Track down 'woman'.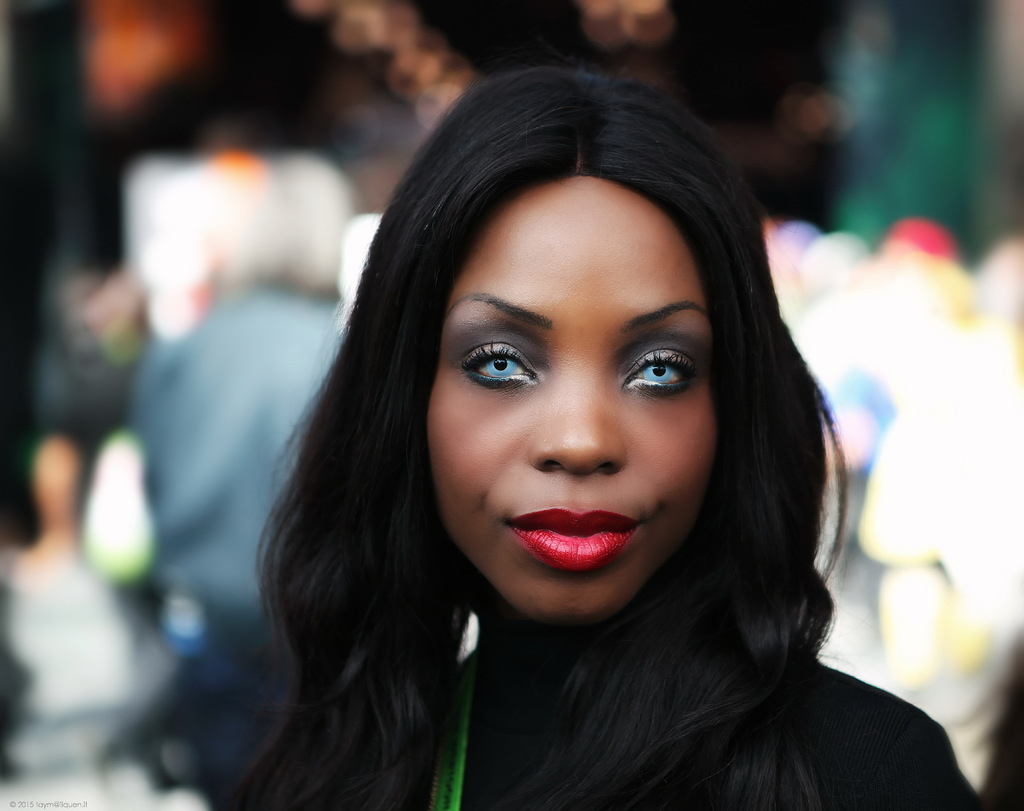
Tracked to (184,80,954,801).
